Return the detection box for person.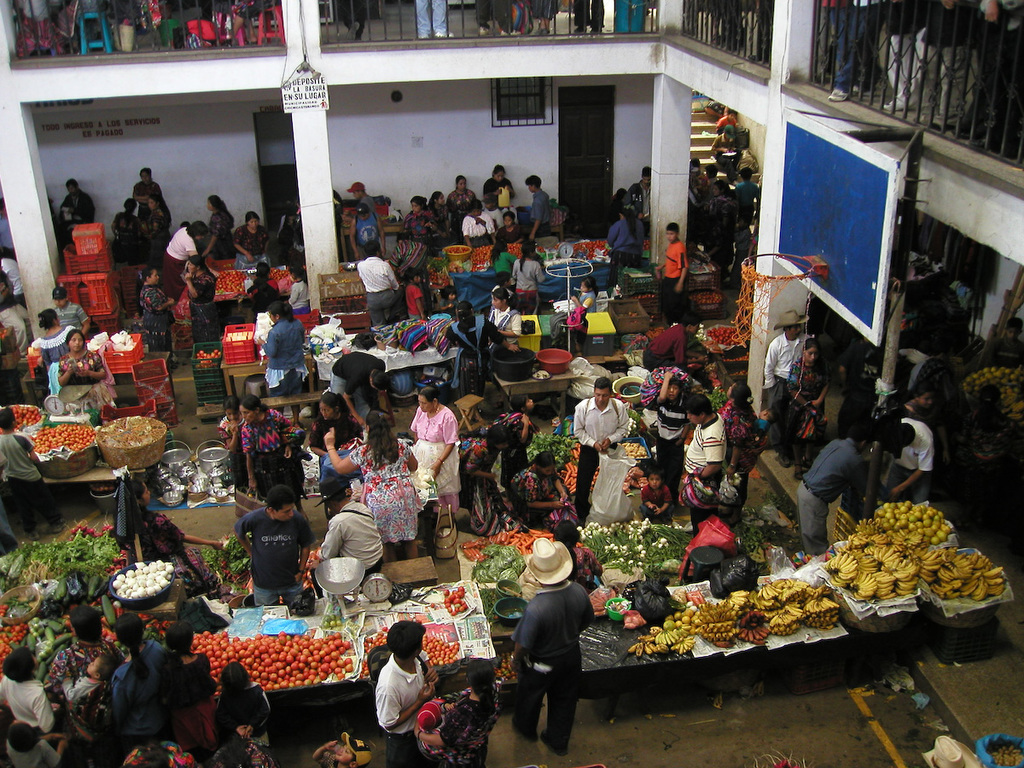
select_region(782, 335, 835, 472).
